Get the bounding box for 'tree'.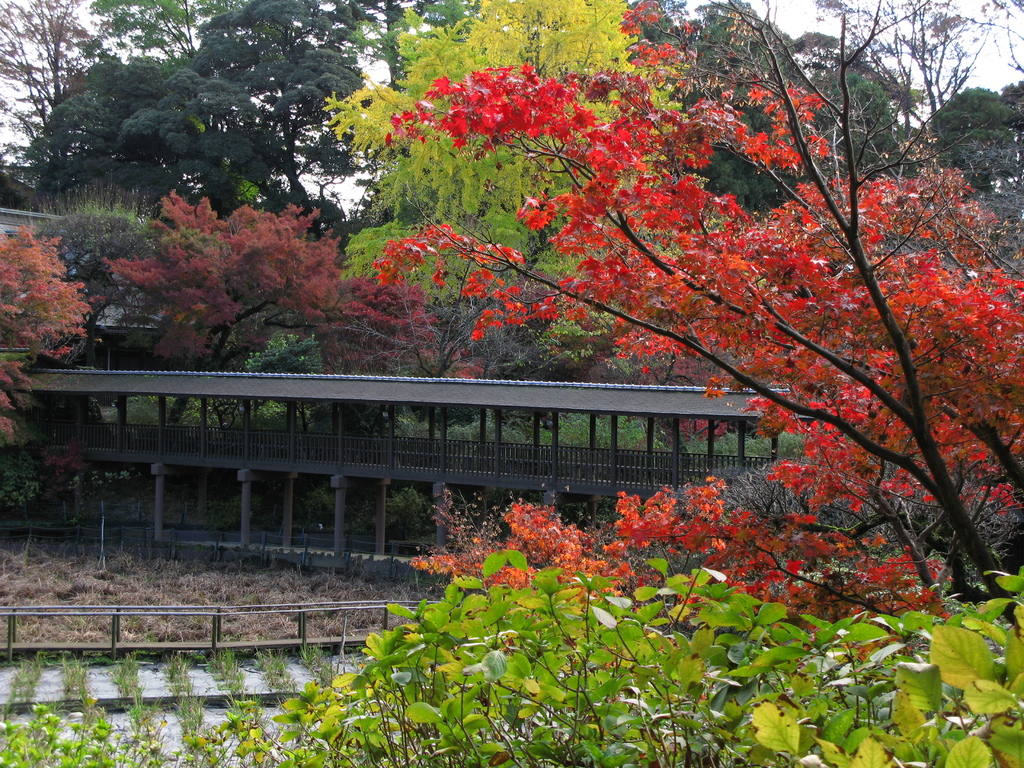
box=[186, 0, 372, 224].
